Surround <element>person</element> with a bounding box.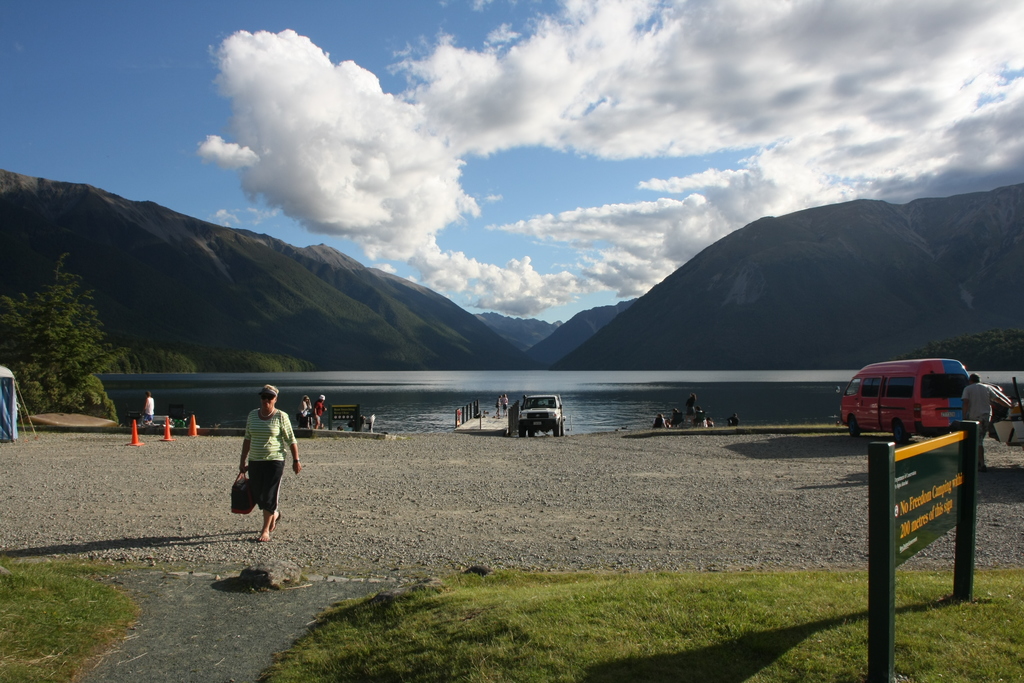
crop(141, 393, 153, 424).
